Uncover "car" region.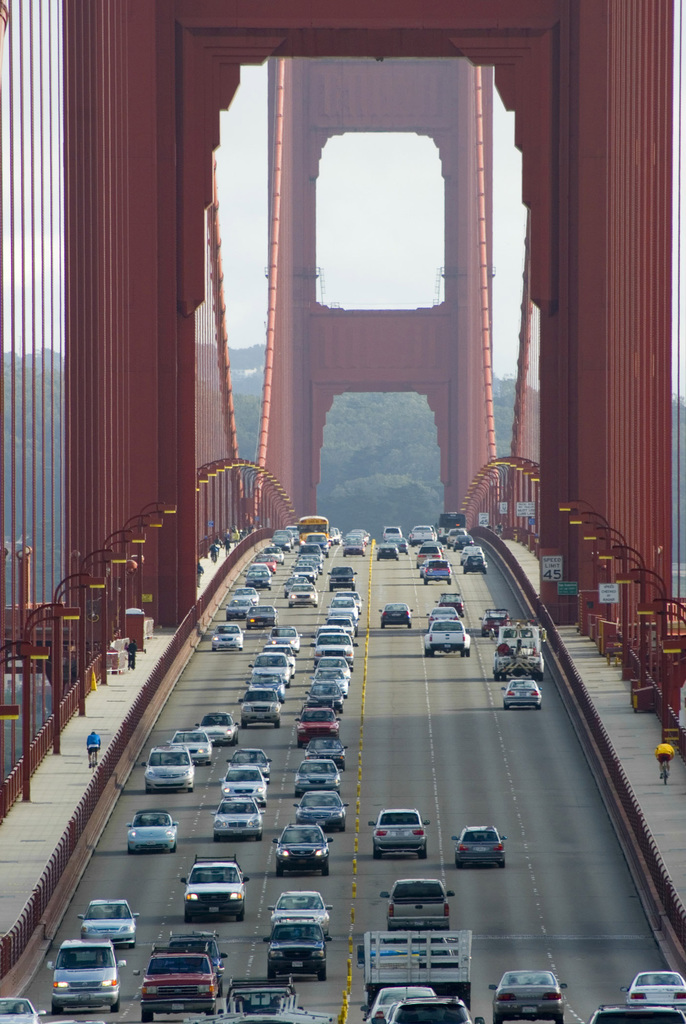
Uncovered: Rect(238, 521, 332, 724).
